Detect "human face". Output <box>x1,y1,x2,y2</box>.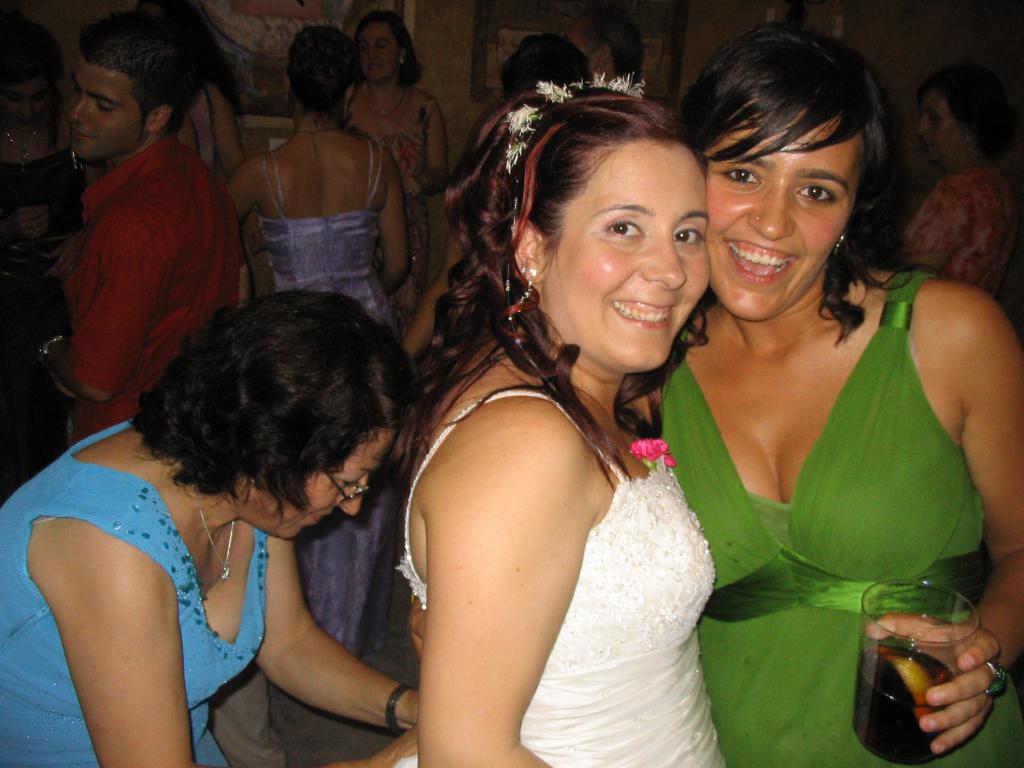
<box>538,104,709,376</box>.
